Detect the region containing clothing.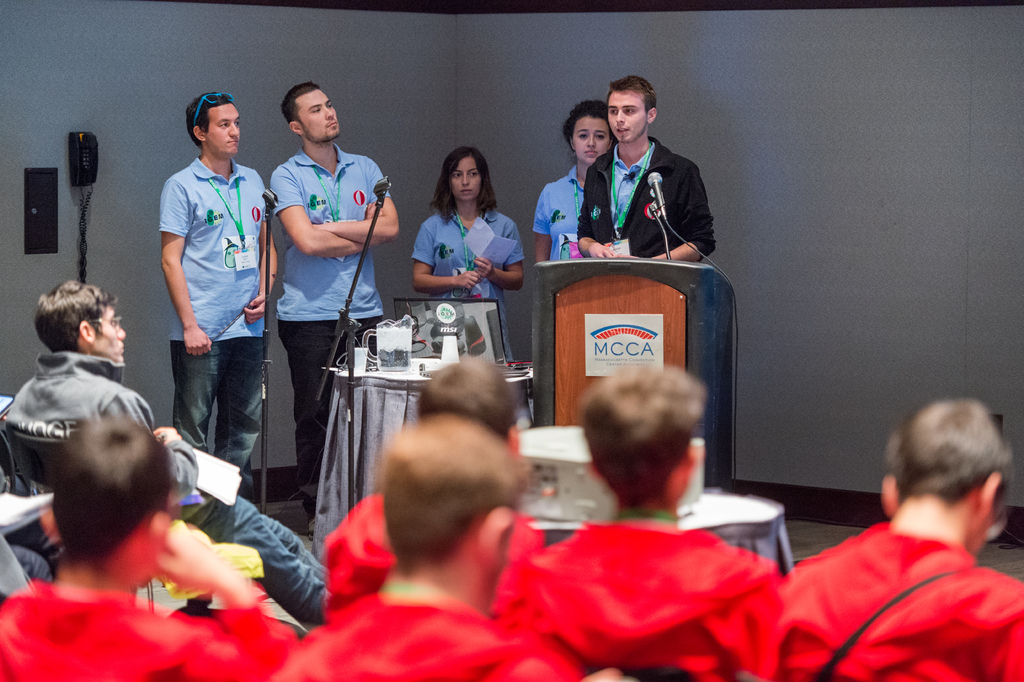
select_region(0, 578, 305, 681).
